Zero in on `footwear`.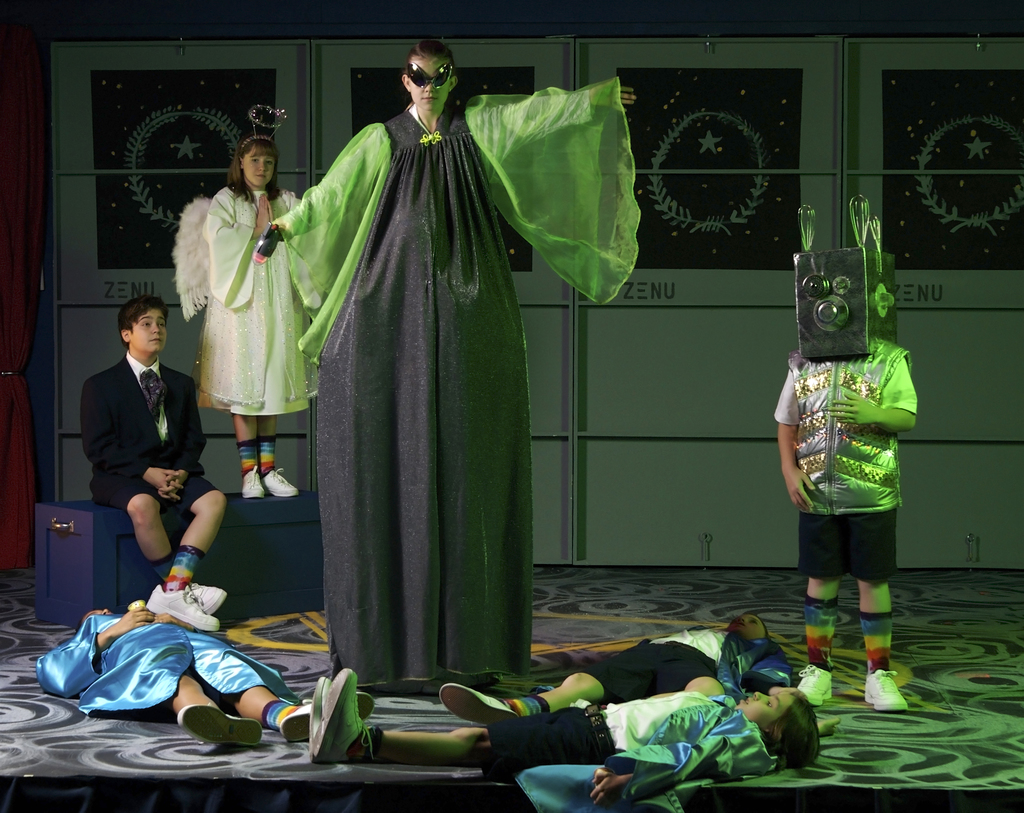
Zeroed in: 861,668,910,714.
